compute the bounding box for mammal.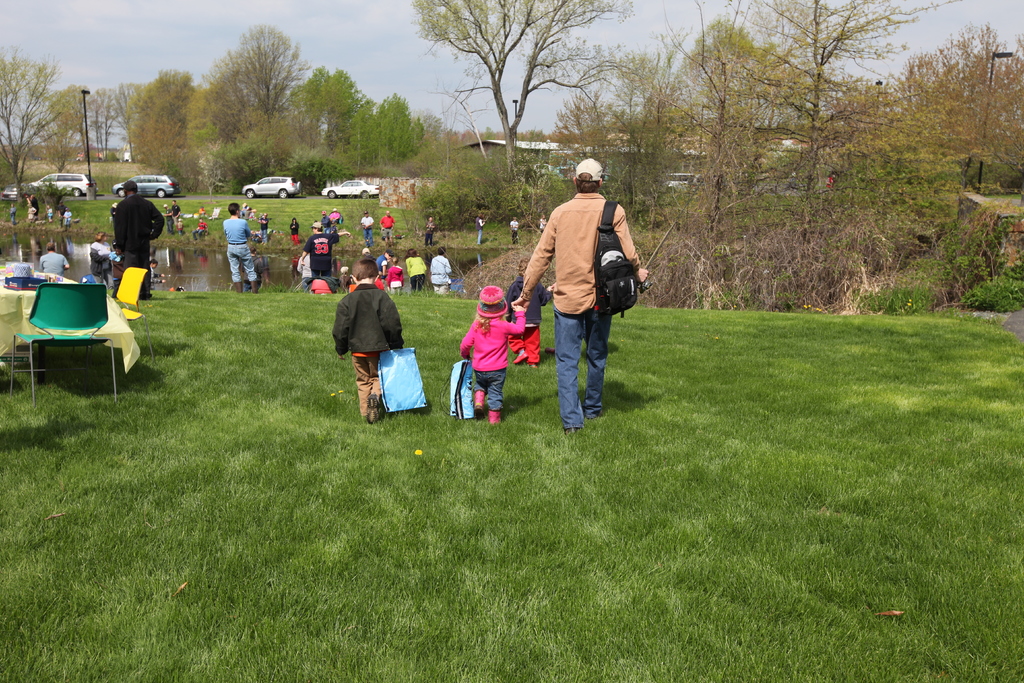
x1=191, y1=218, x2=209, y2=242.
